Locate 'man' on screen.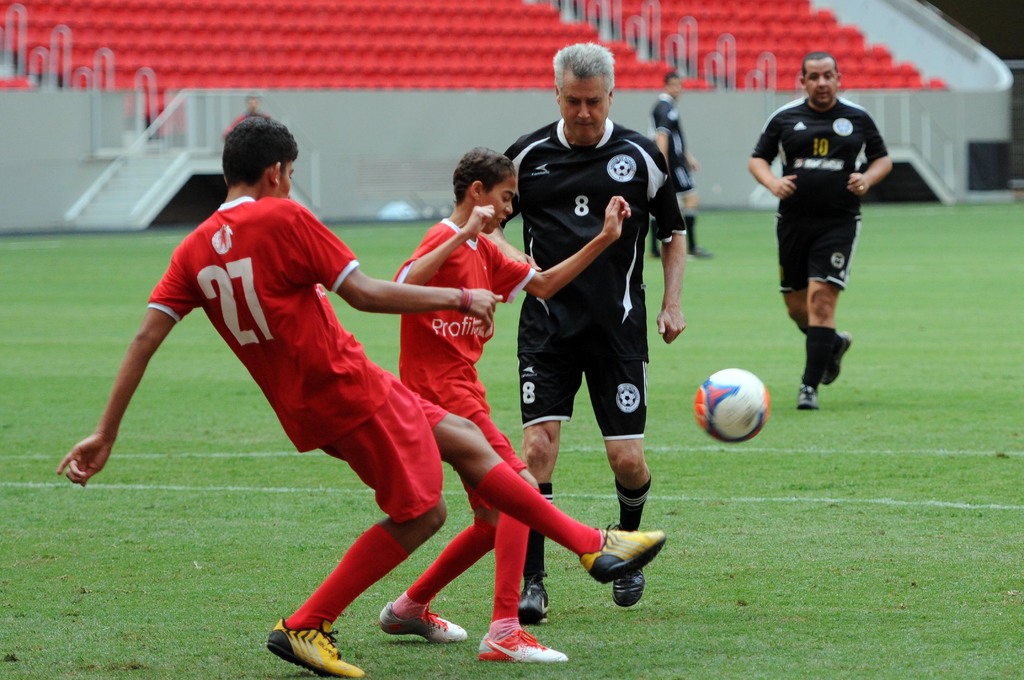
On screen at 378,145,635,667.
